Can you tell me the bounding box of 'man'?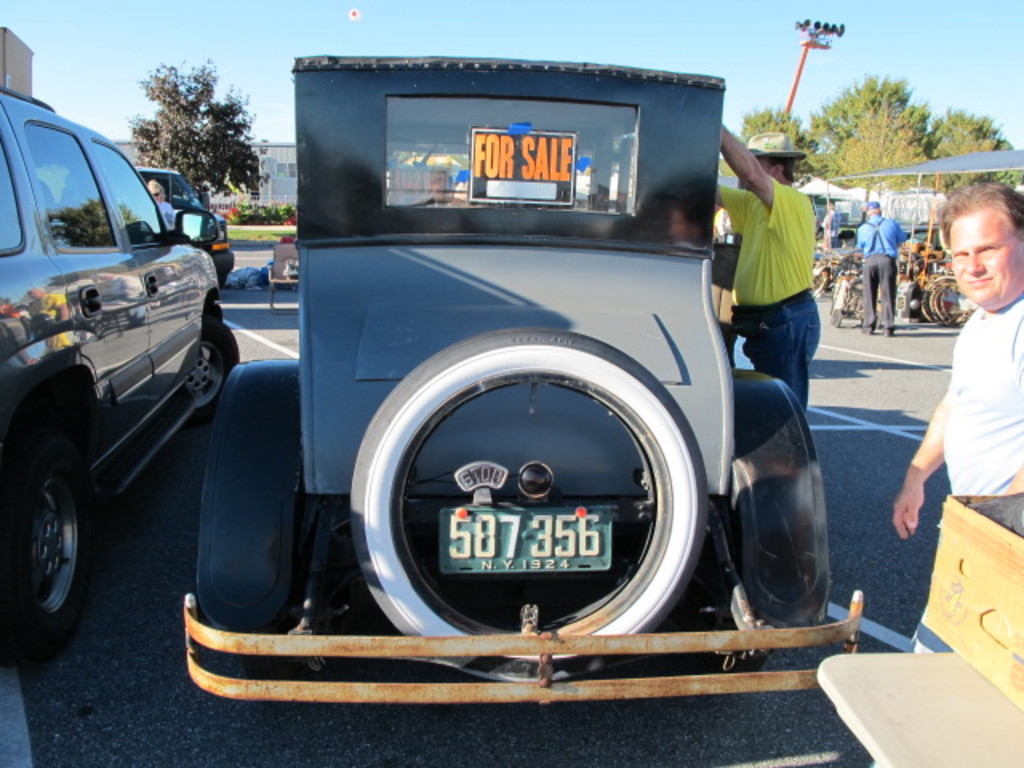
left=891, top=178, right=1022, bottom=541.
